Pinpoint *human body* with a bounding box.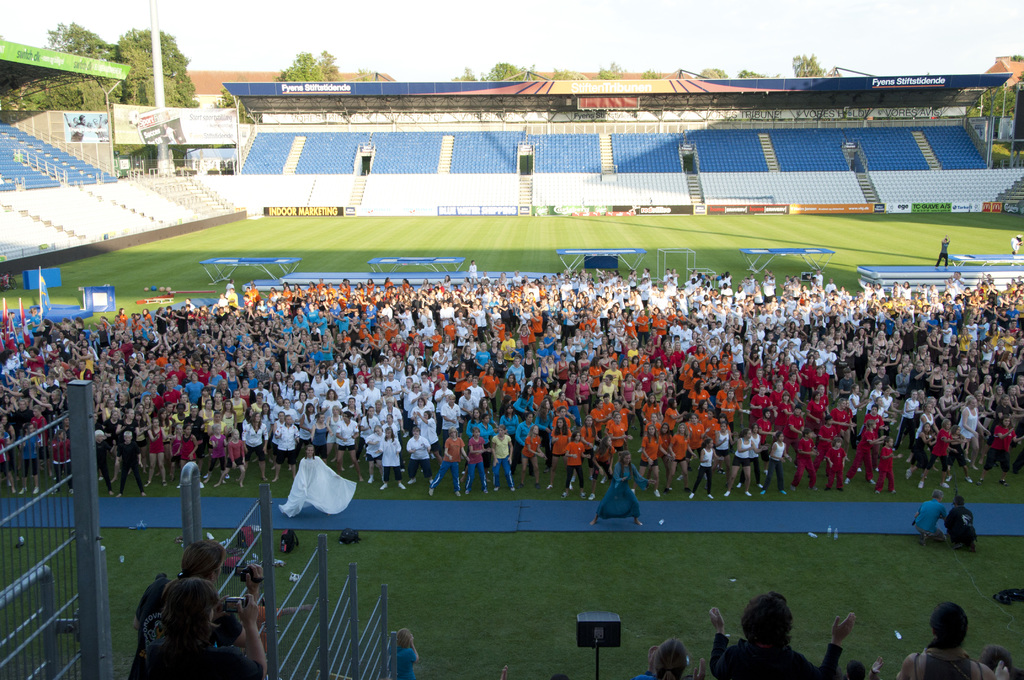
bbox(462, 352, 472, 361).
